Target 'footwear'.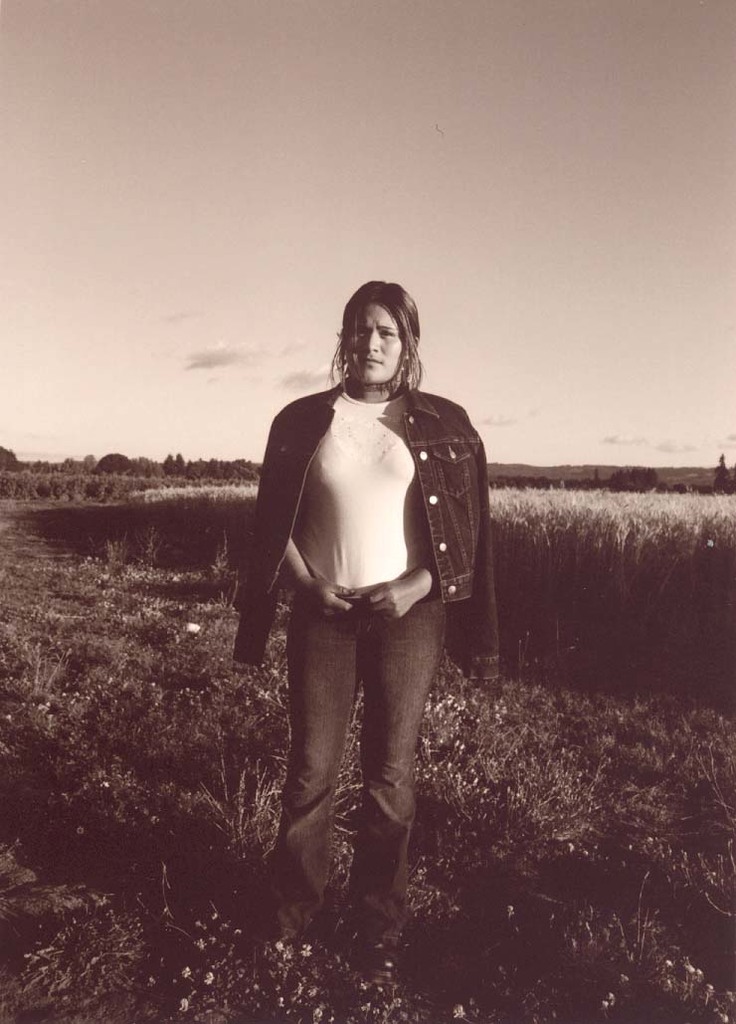
Target region: crop(353, 913, 394, 939).
